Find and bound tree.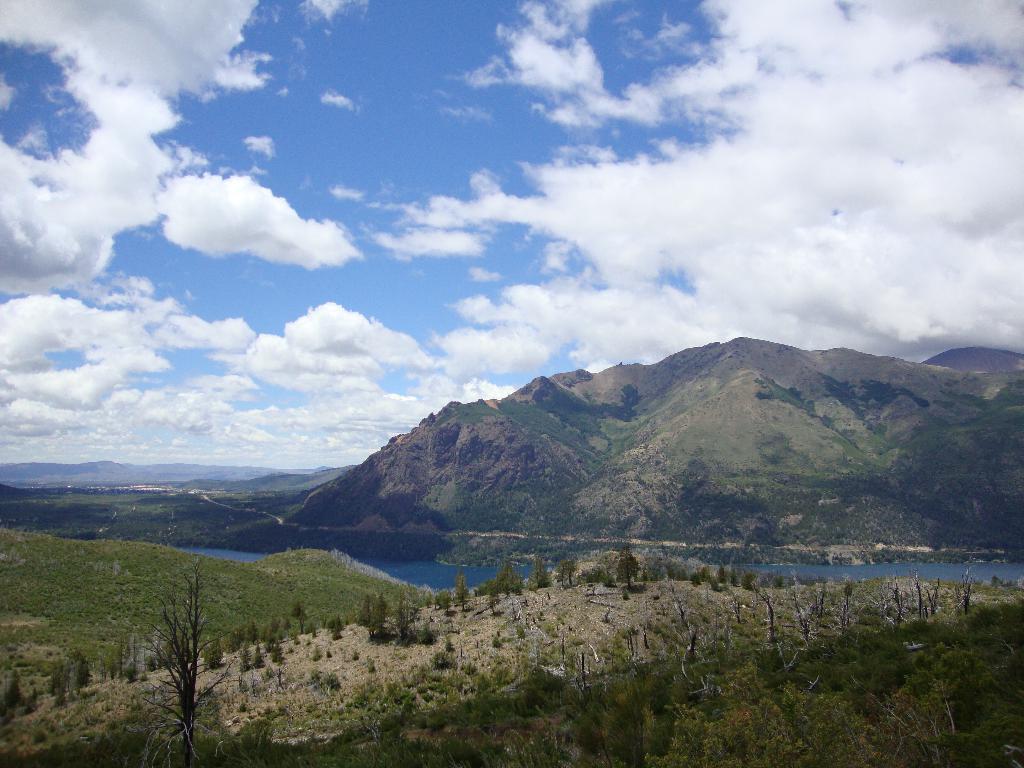
Bound: [260,616,280,639].
